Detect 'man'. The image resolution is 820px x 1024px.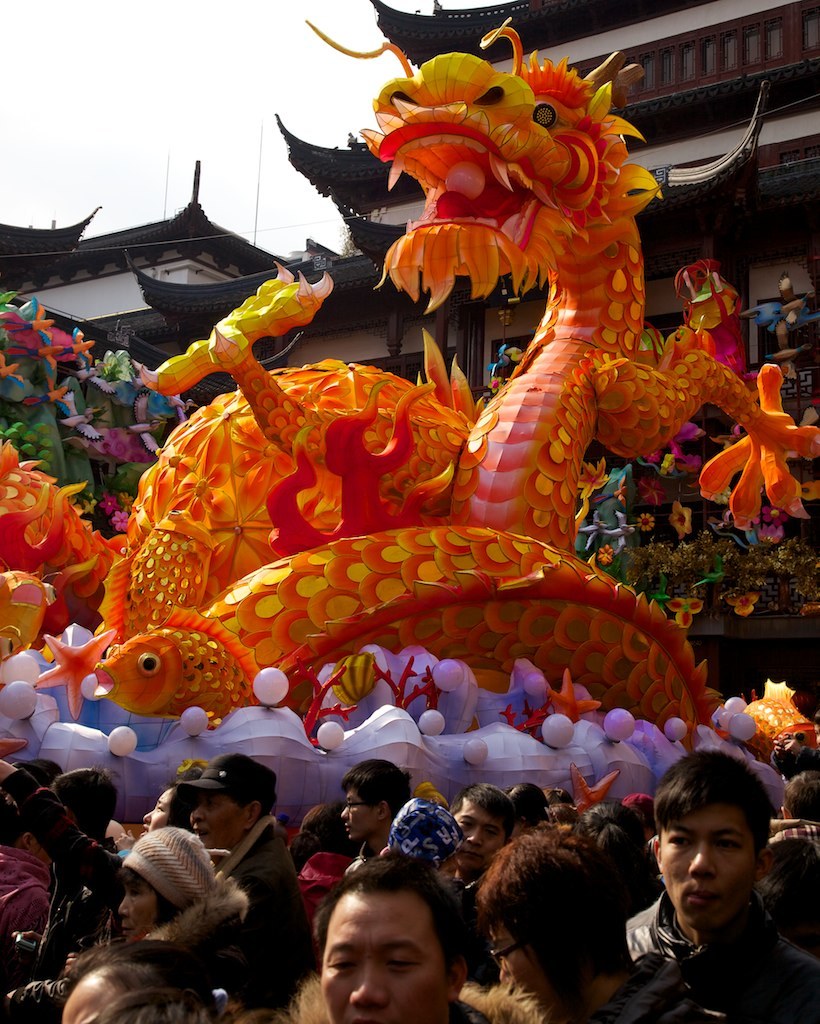
left=317, top=852, right=491, bottom=1023.
